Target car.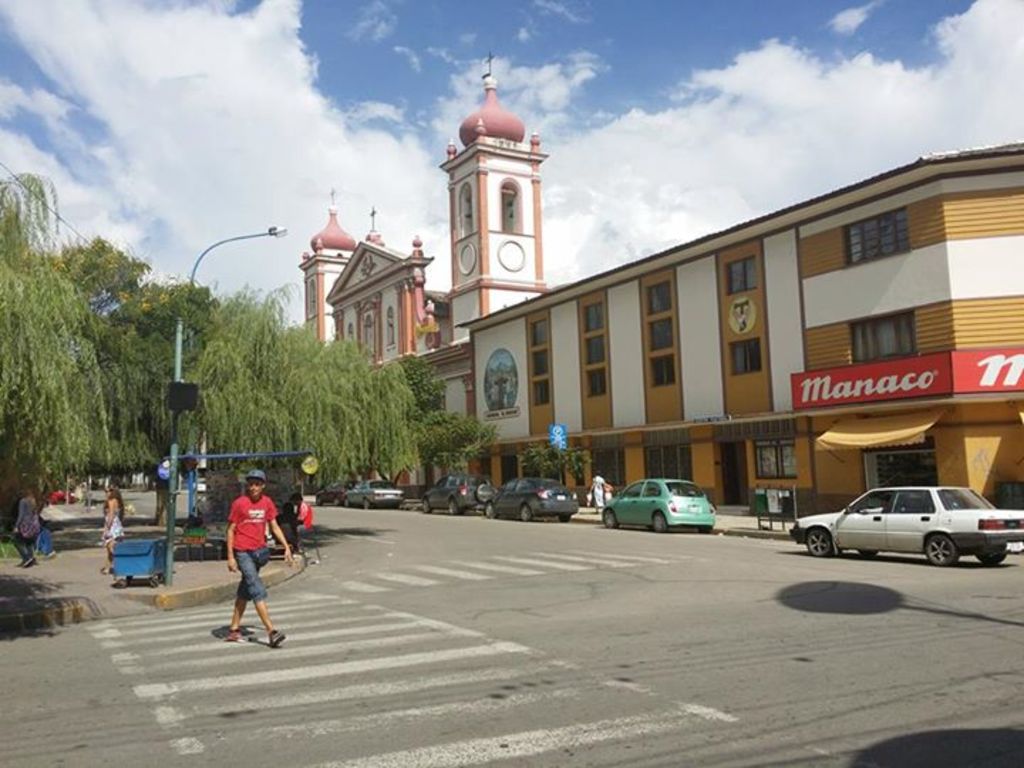
Target region: l=488, t=481, r=583, b=522.
